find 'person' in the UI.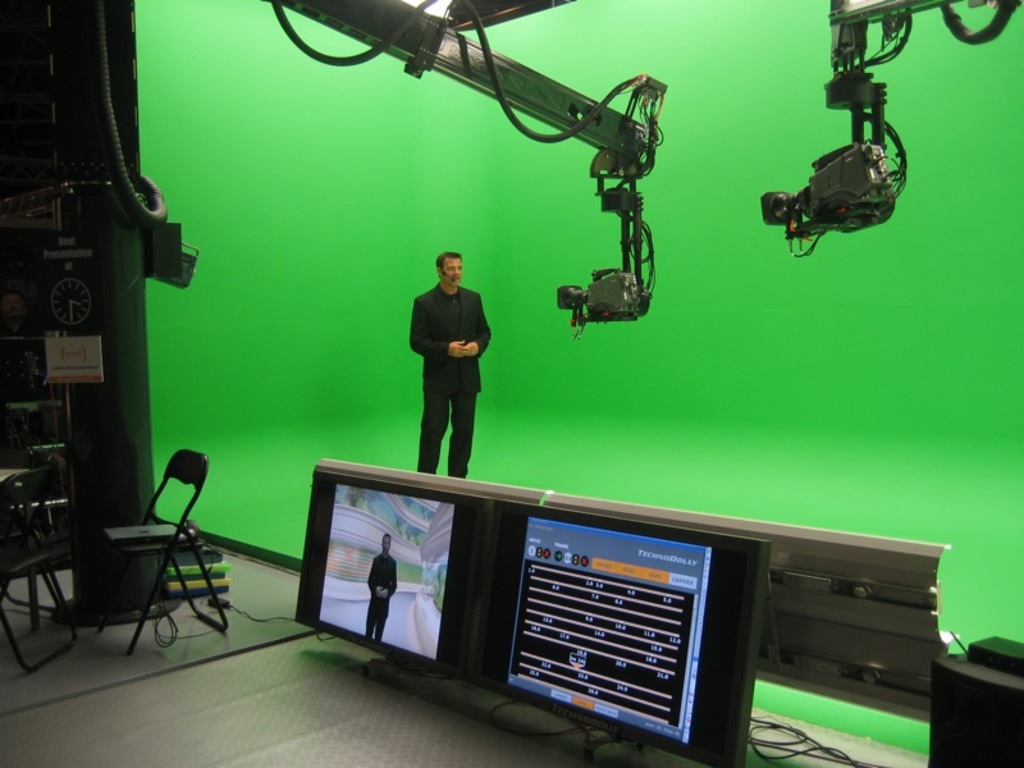
UI element at {"left": 399, "top": 242, "right": 489, "bottom": 485}.
